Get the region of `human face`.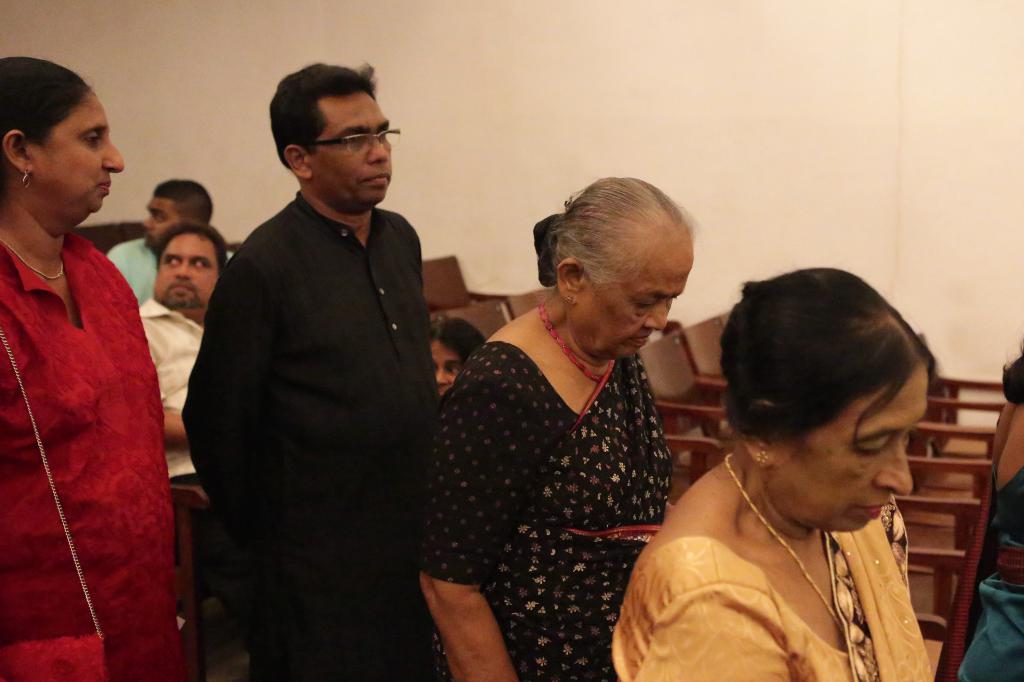
l=29, t=88, r=125, b=211.
